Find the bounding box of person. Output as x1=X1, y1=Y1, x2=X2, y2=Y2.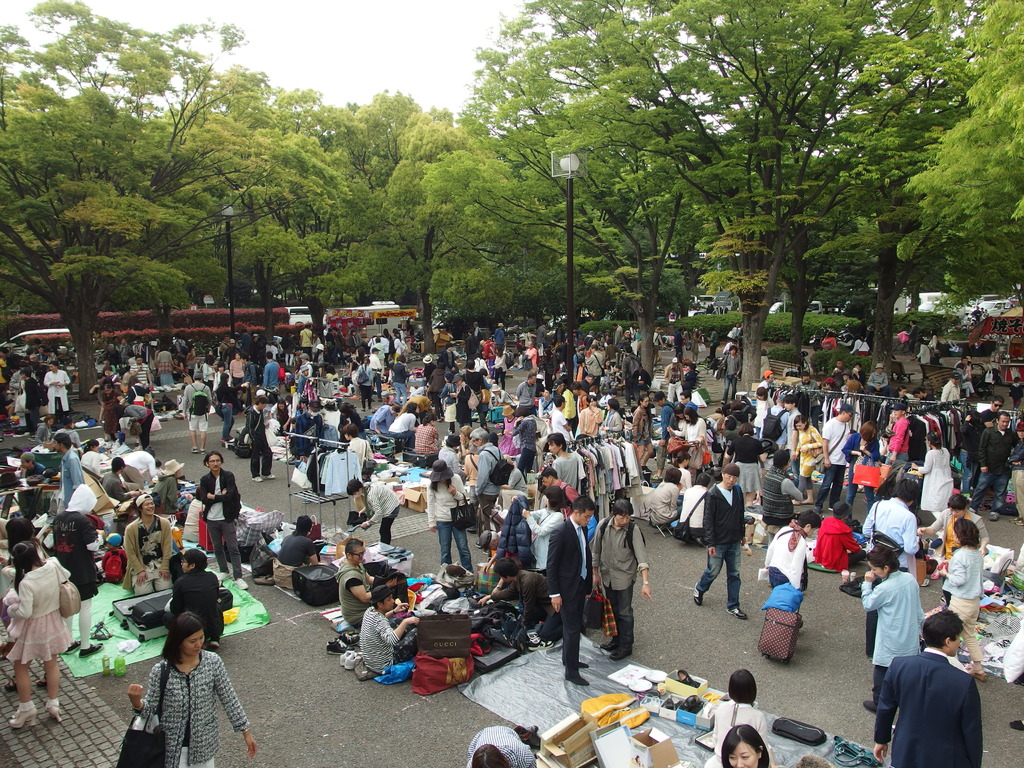
x1=260, y1=352, x2=278, y2=390.
